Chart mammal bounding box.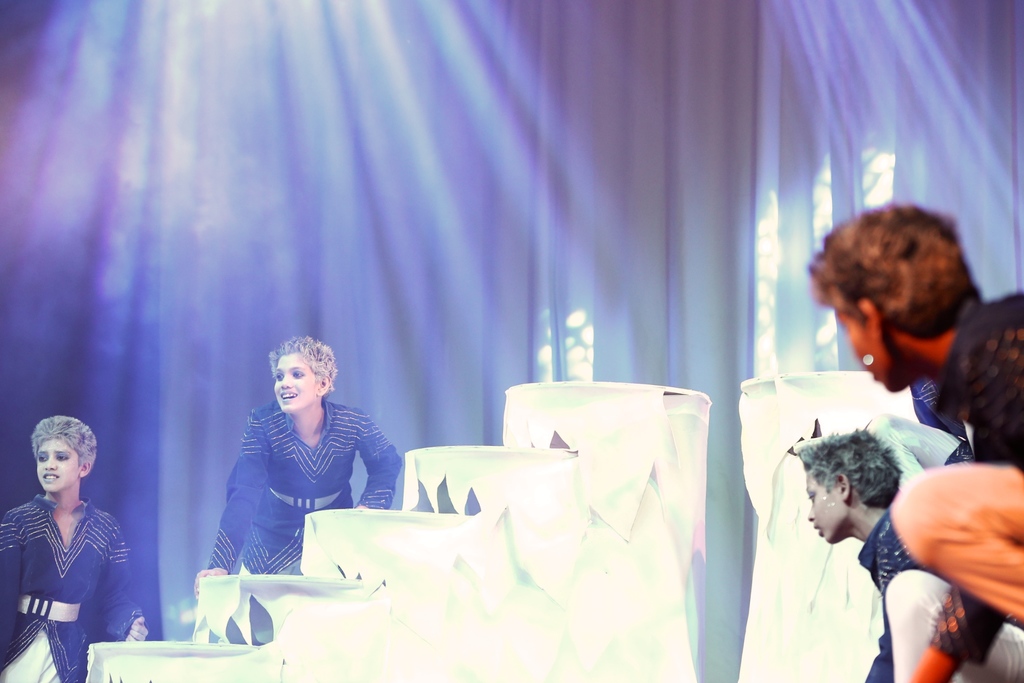
Charted: [left=792, top=201, right=1023, bottom=682].
